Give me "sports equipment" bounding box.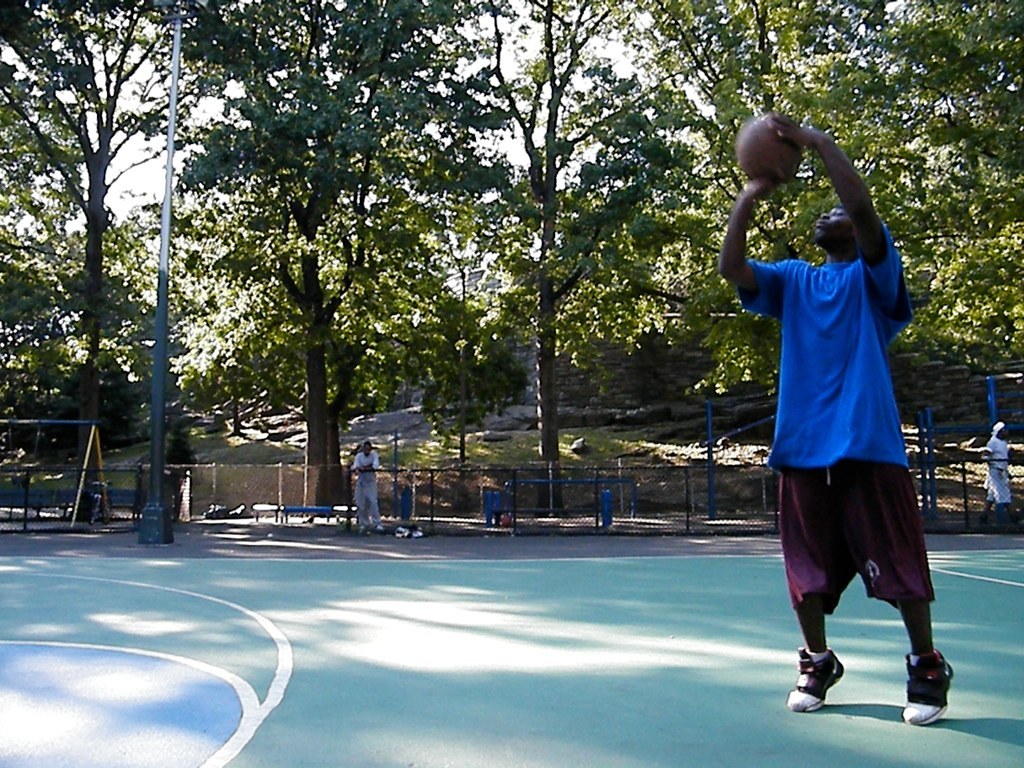
l=787, t=643, r=849, b=717.
